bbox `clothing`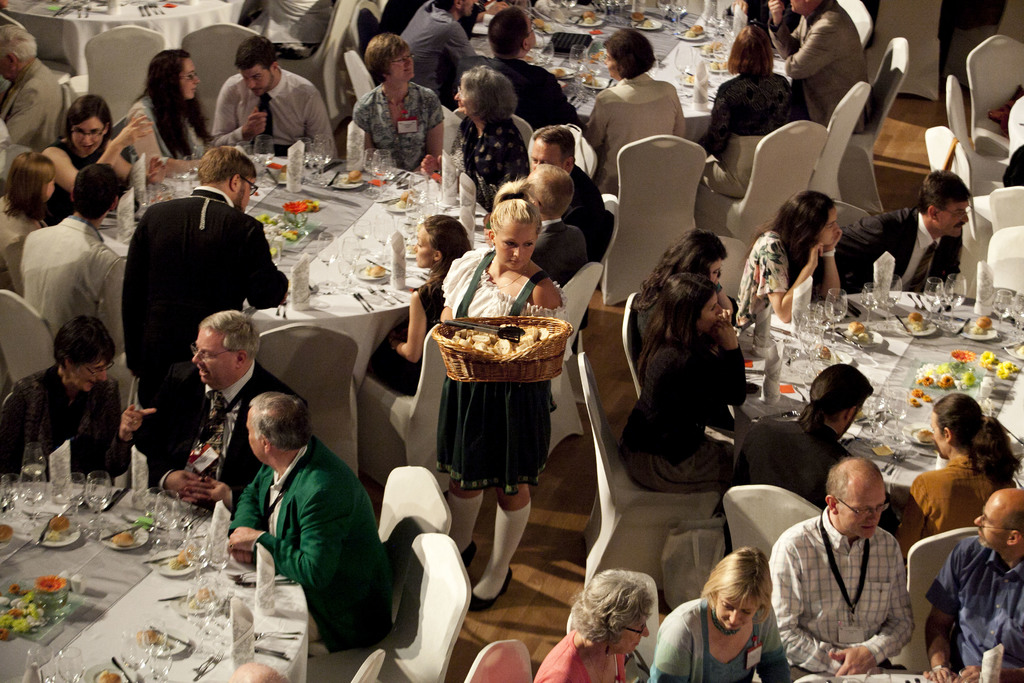
737, 230, 820, 327
